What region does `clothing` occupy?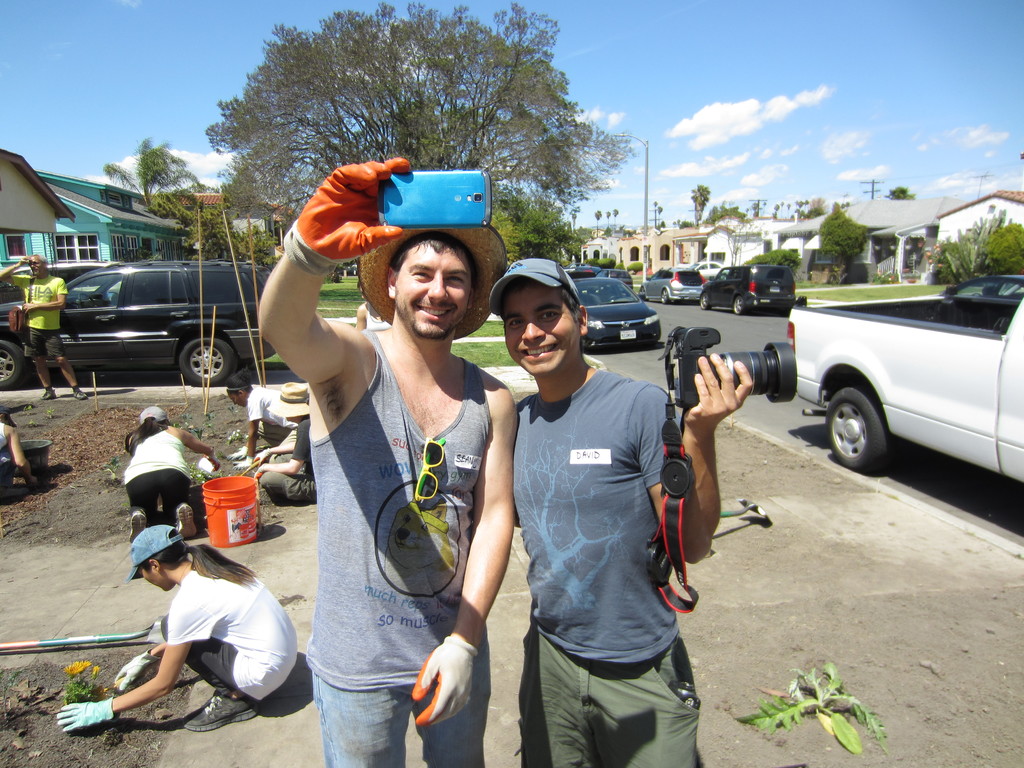
pyautogui.locateOnScreen(365, 306, 388, 333).
